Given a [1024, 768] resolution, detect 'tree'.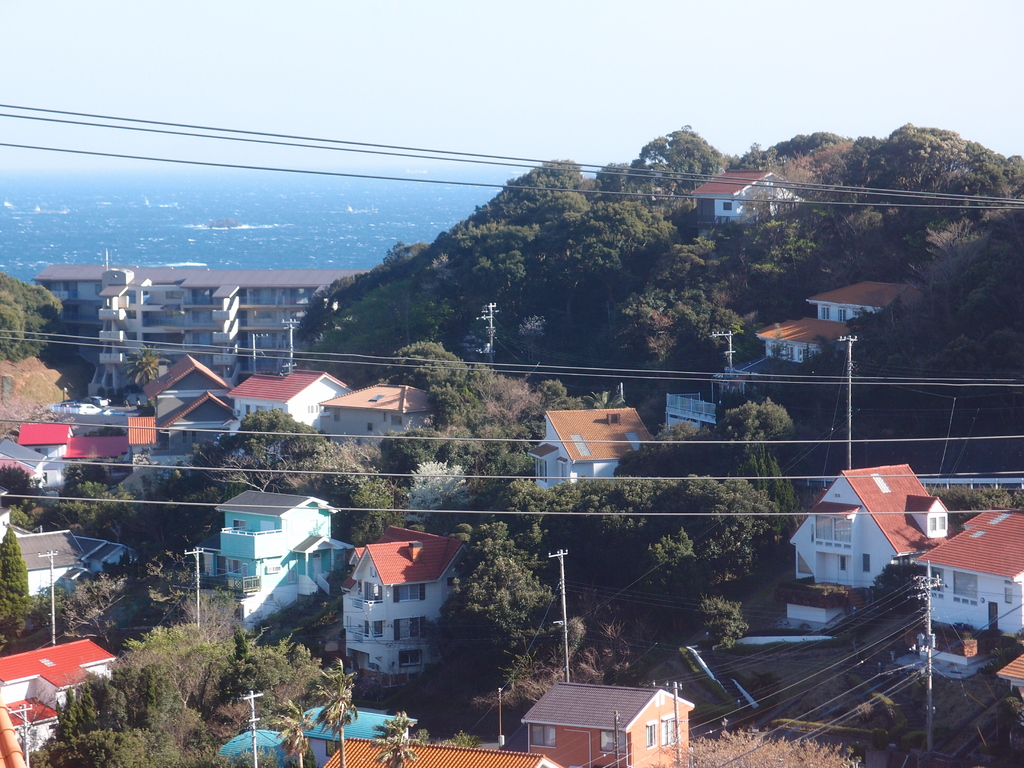
locate(103, 561, 115, 576).
